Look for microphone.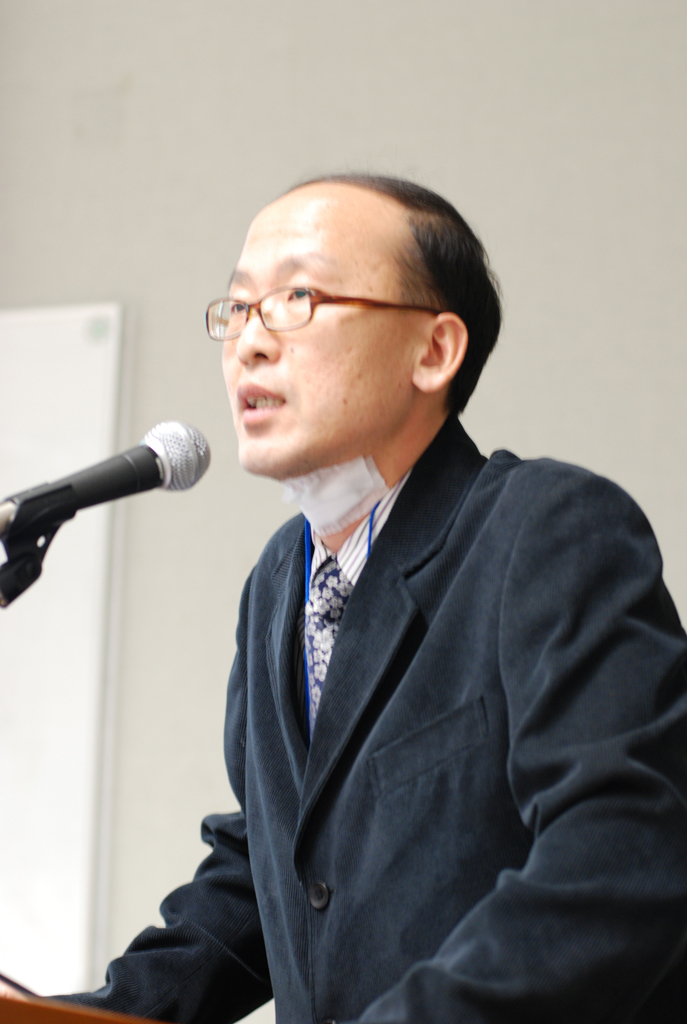
Found: [3, 403, 211, 570].
